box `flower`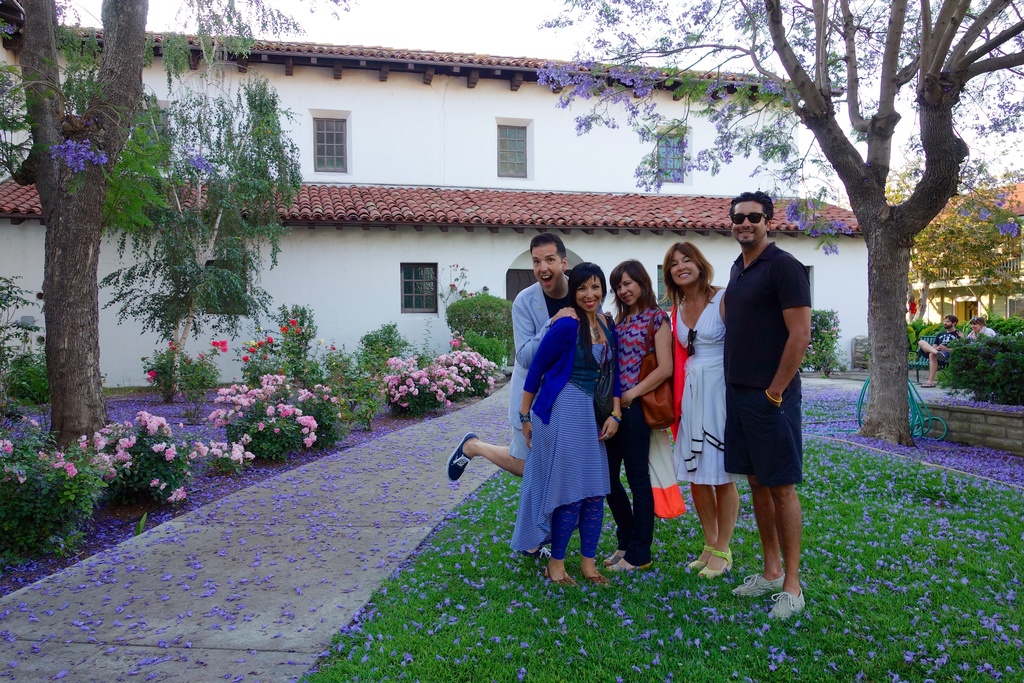
select_region(451, 283, 454, 288)
